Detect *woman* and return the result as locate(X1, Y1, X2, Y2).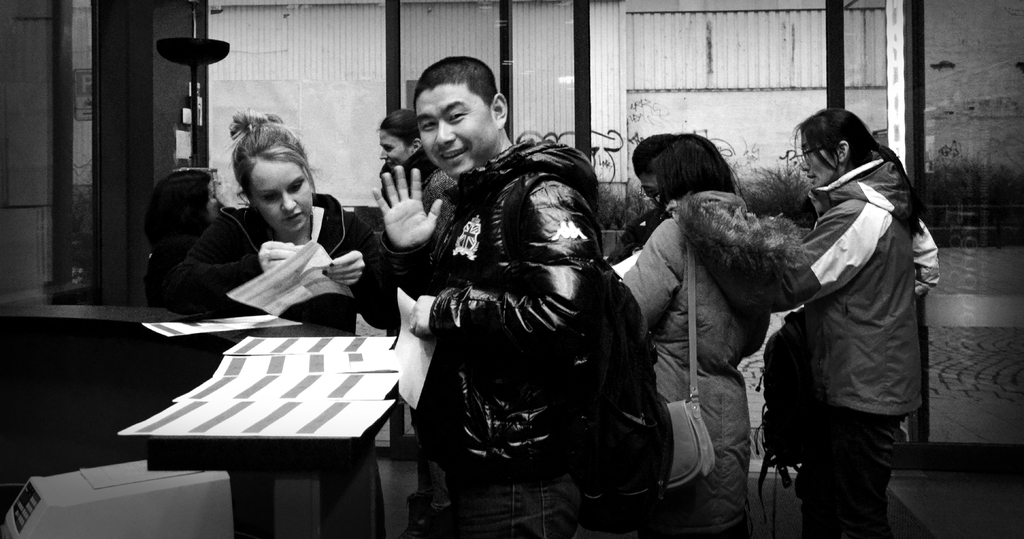
locate(372, 111, 445, 197).
